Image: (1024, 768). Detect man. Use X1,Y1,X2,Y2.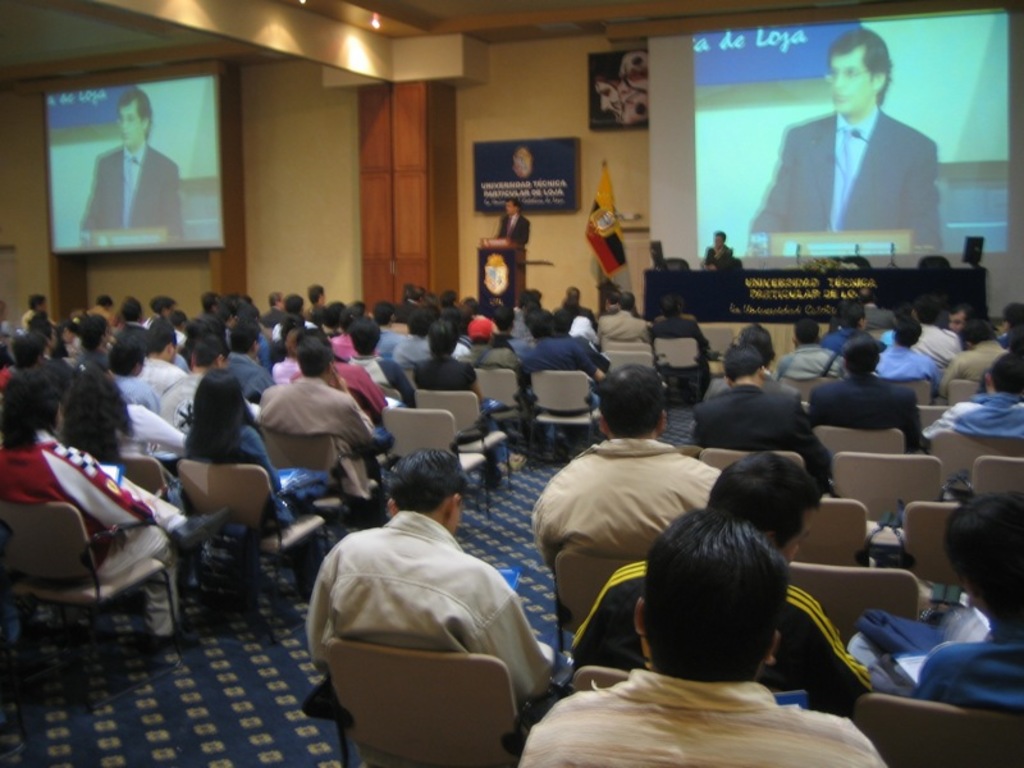
394,306,430,360.
